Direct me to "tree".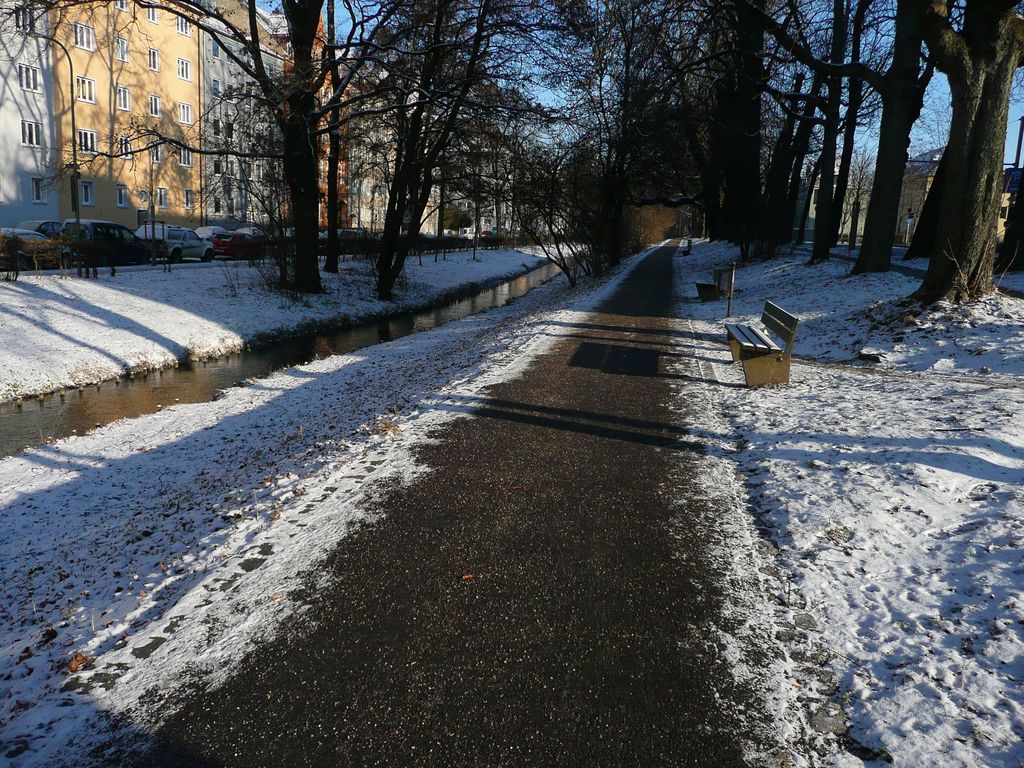
Direction: {"left": 715, "top": 1, "right": 938, "bottom": 279}.
